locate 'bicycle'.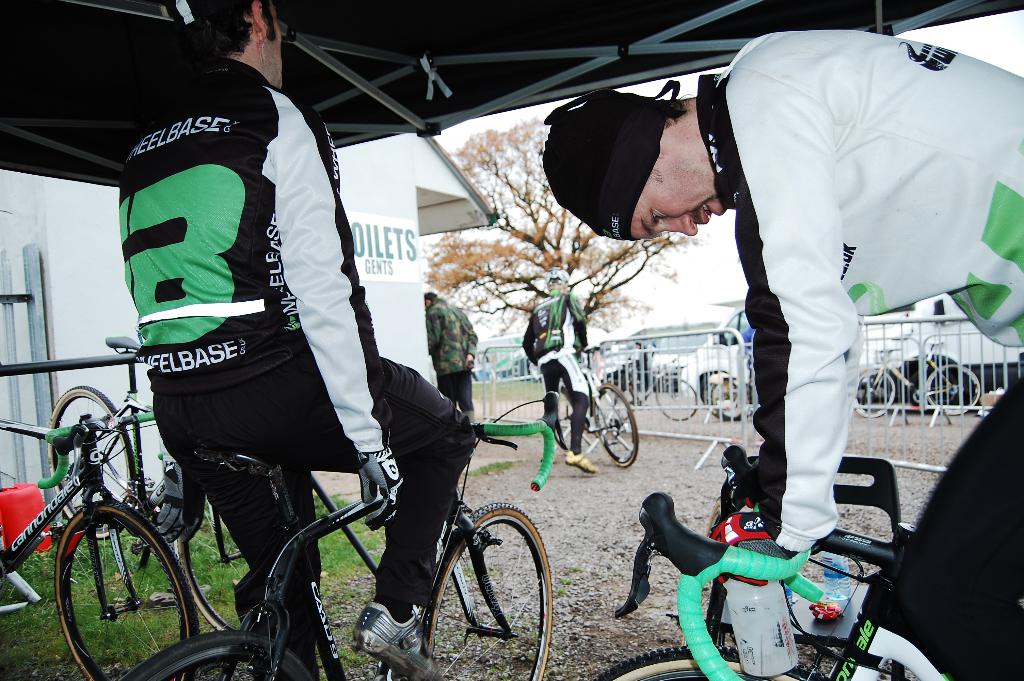
Bounding box: 706 360 764 425.
